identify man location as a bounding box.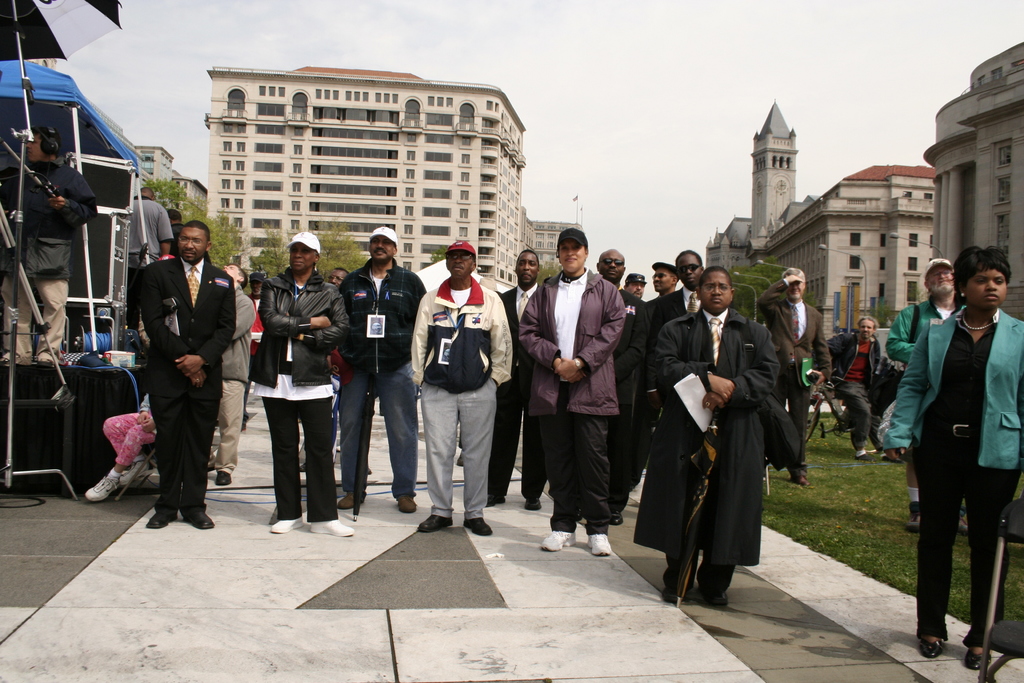
bbox(120, 184, 169, 285).
